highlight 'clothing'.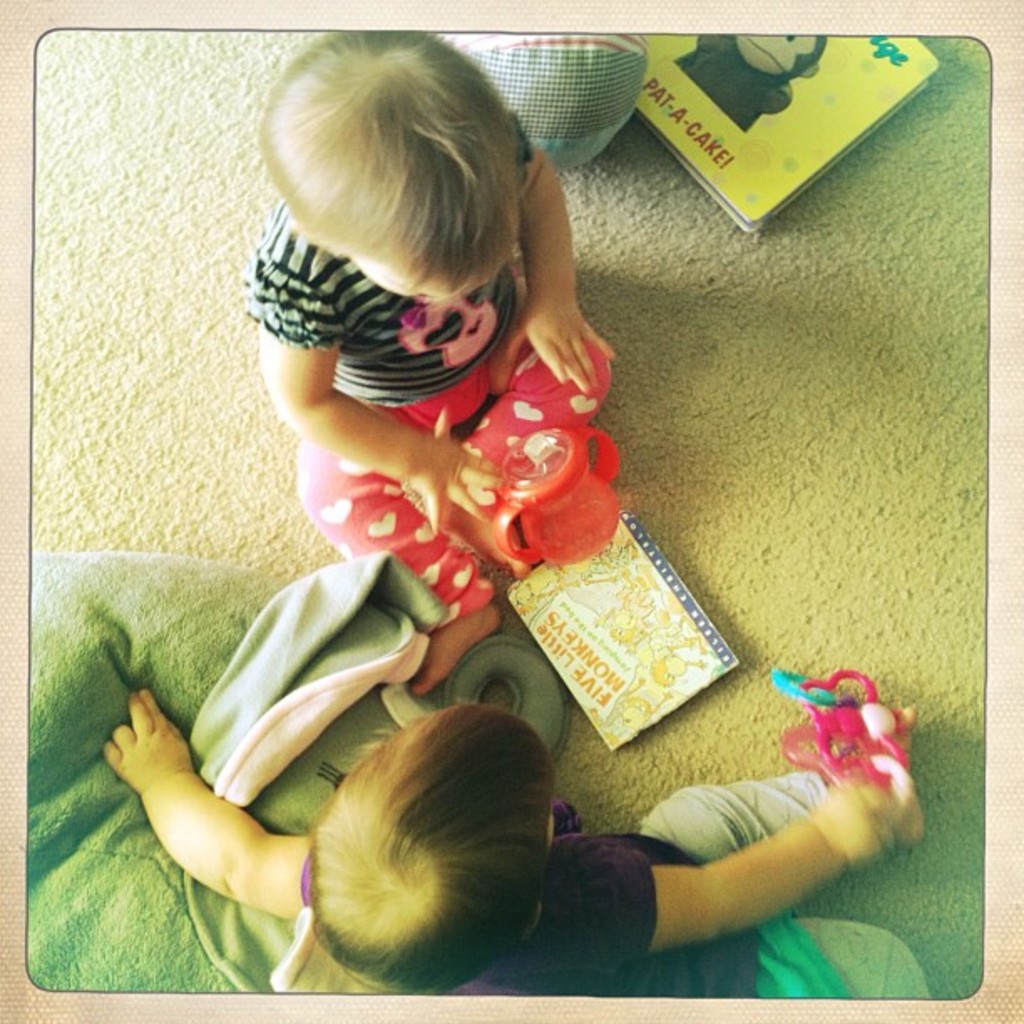
Highlighted region: (296, 796, 694, 997).
